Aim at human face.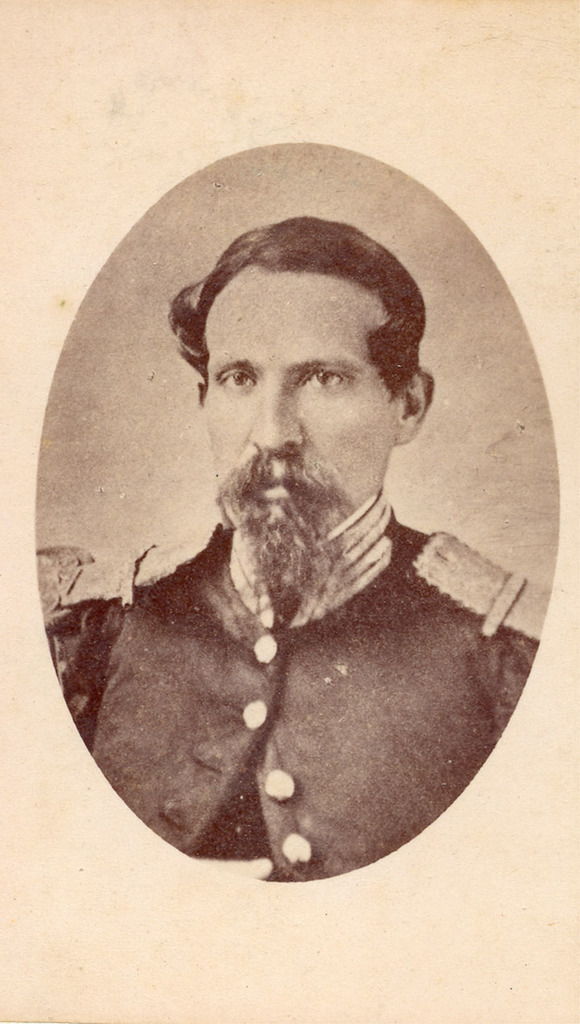
Aimed at Rect(199, 269, 412, 536).
